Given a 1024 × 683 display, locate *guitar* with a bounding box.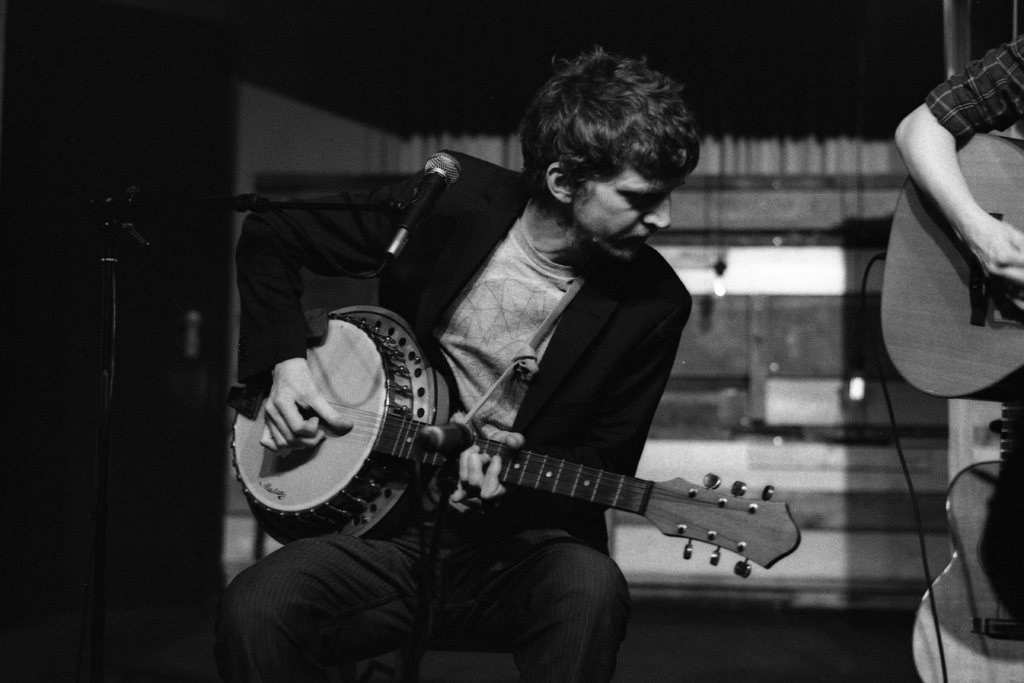
Located: x1=909 y1=388 x2=1023 y2=682.
